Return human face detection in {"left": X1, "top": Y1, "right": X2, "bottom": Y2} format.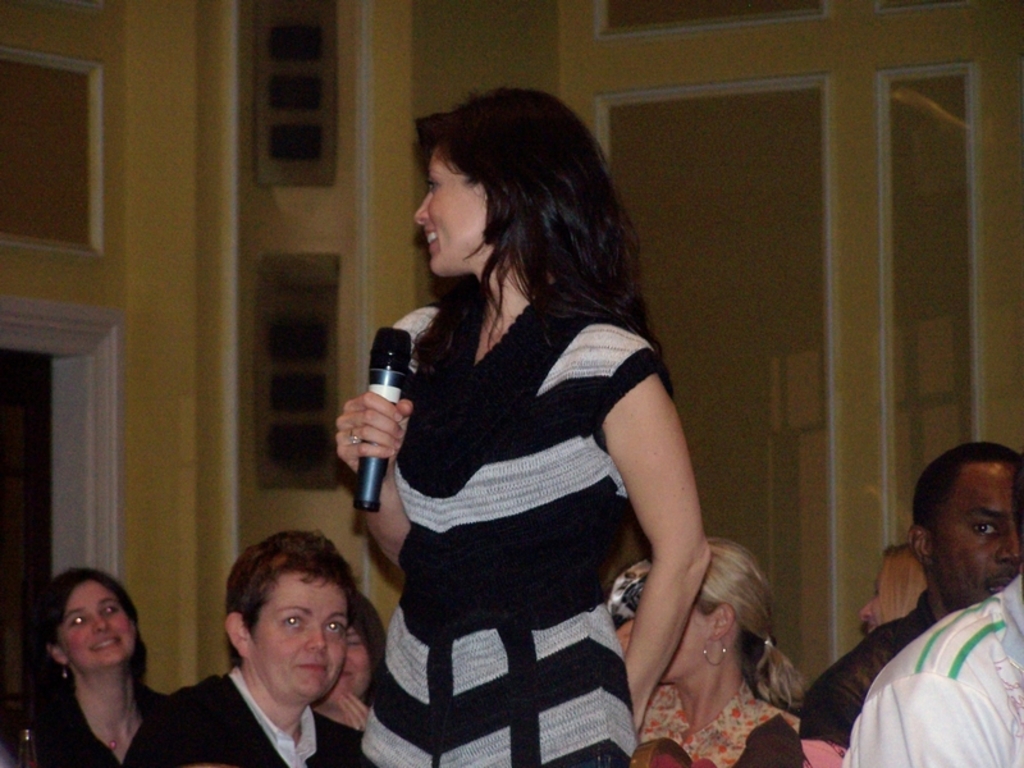
{"left": 929, "top": 465, "right": 1023, "bottom": 612}.
